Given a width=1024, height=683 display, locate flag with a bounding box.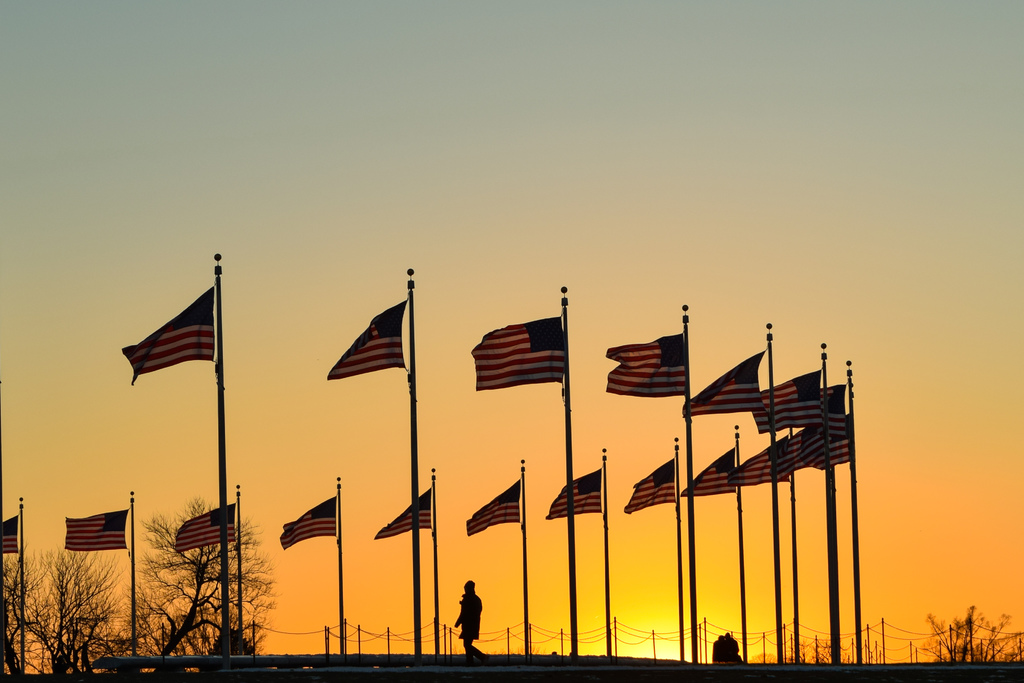
Located: [326, 299, 422, 384].
